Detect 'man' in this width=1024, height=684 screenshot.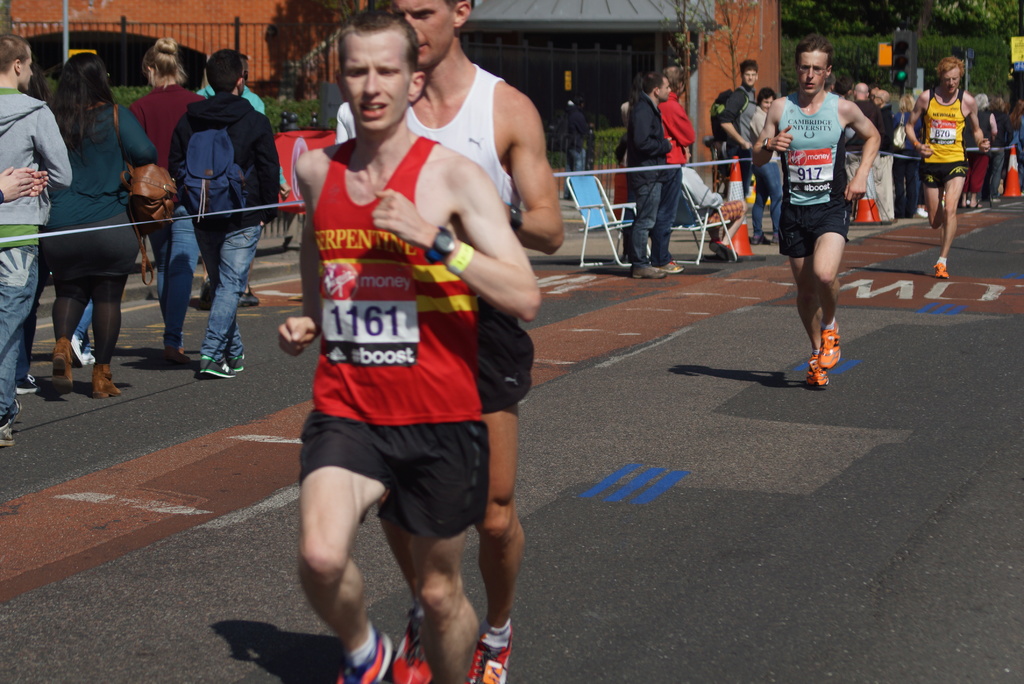
Detection: x1=657, y1=60, x2=699, y2=272.
